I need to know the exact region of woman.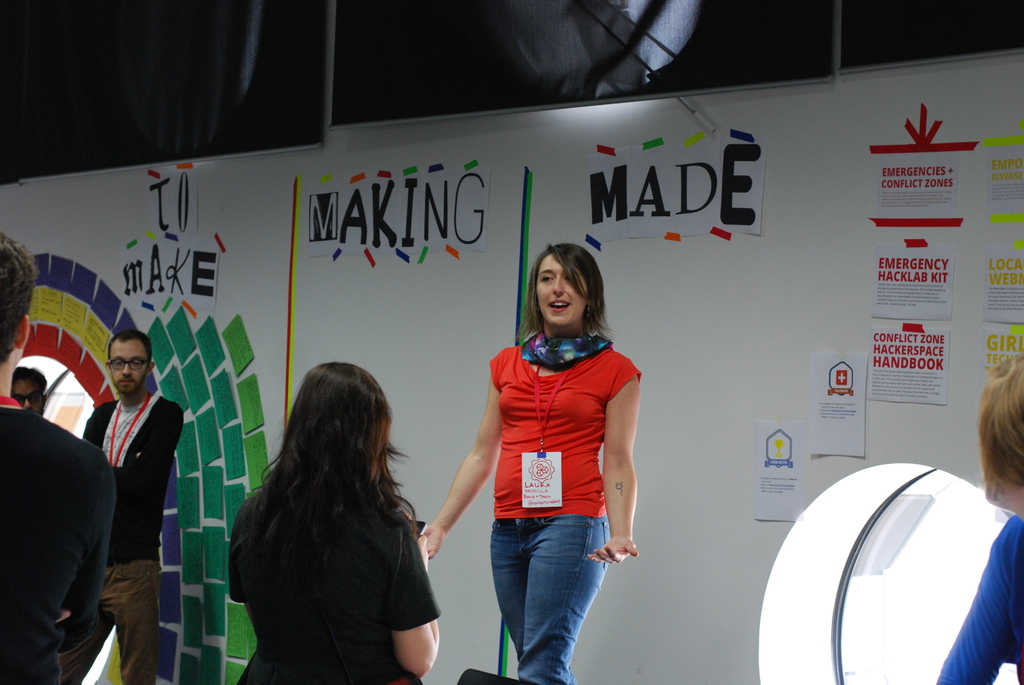
Region: x1=228, y1=361, x2=449, y2=684.
